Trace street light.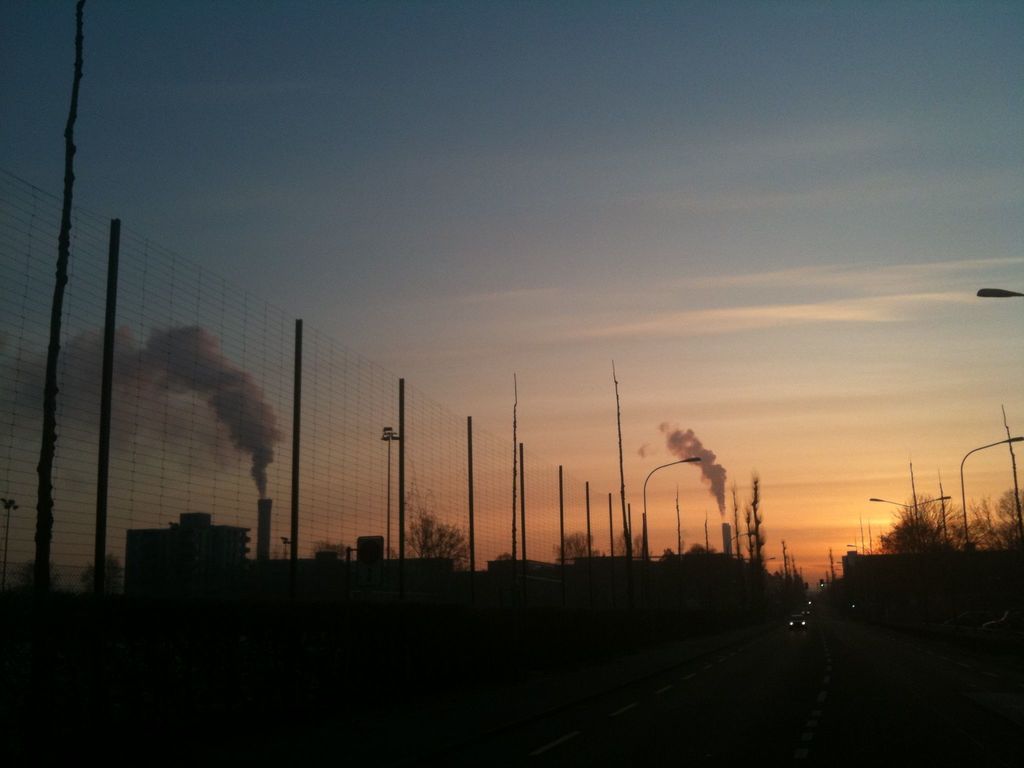
Traced to bbox=(728, 531, 756, 554).
